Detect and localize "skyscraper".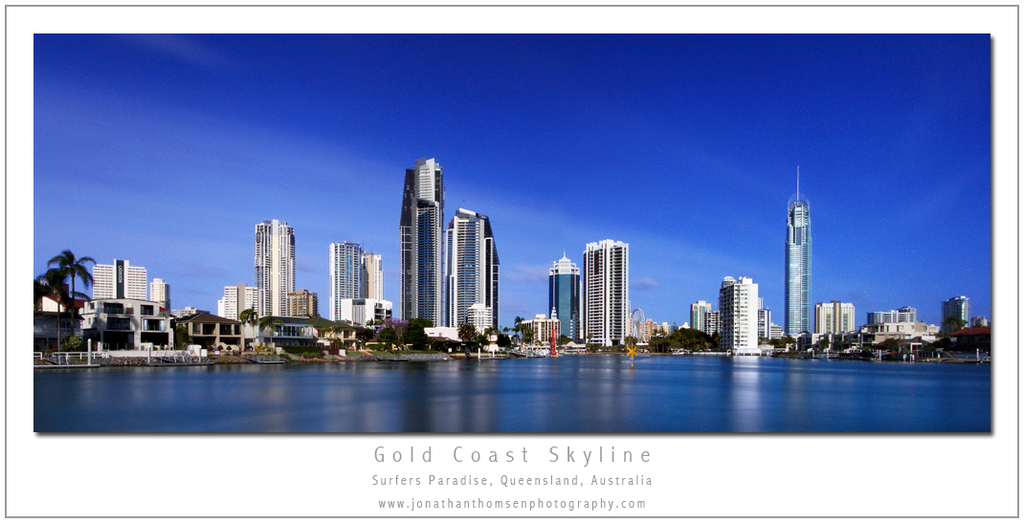
Localized at [x1=253, y1=218, x2=291, y2=315].
